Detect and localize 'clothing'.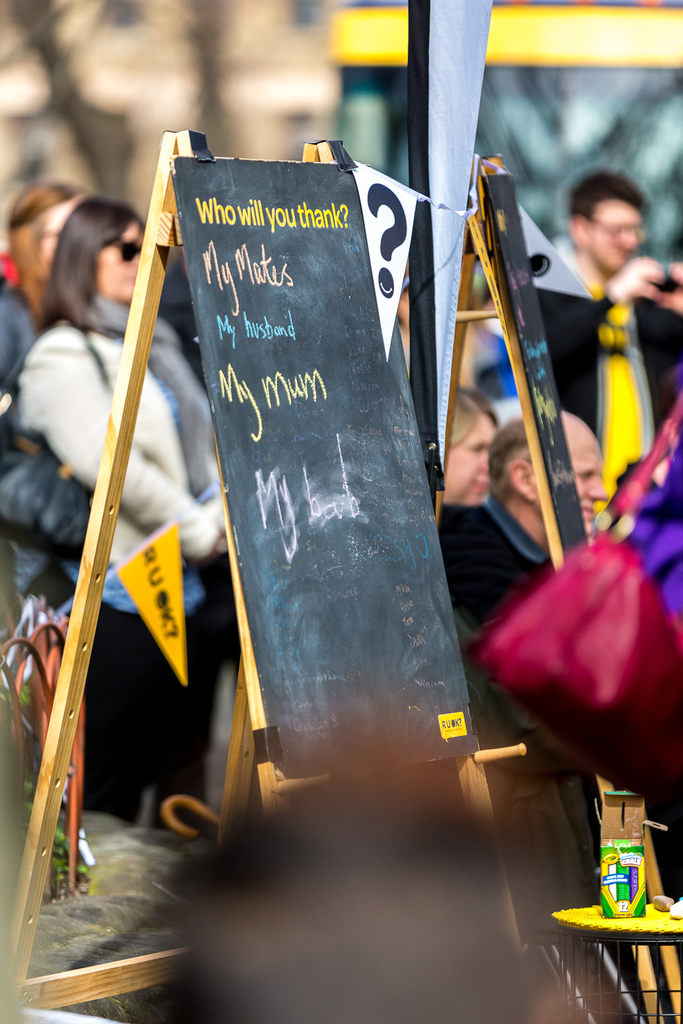
Localized at <box>437,494,607,935</box>.
